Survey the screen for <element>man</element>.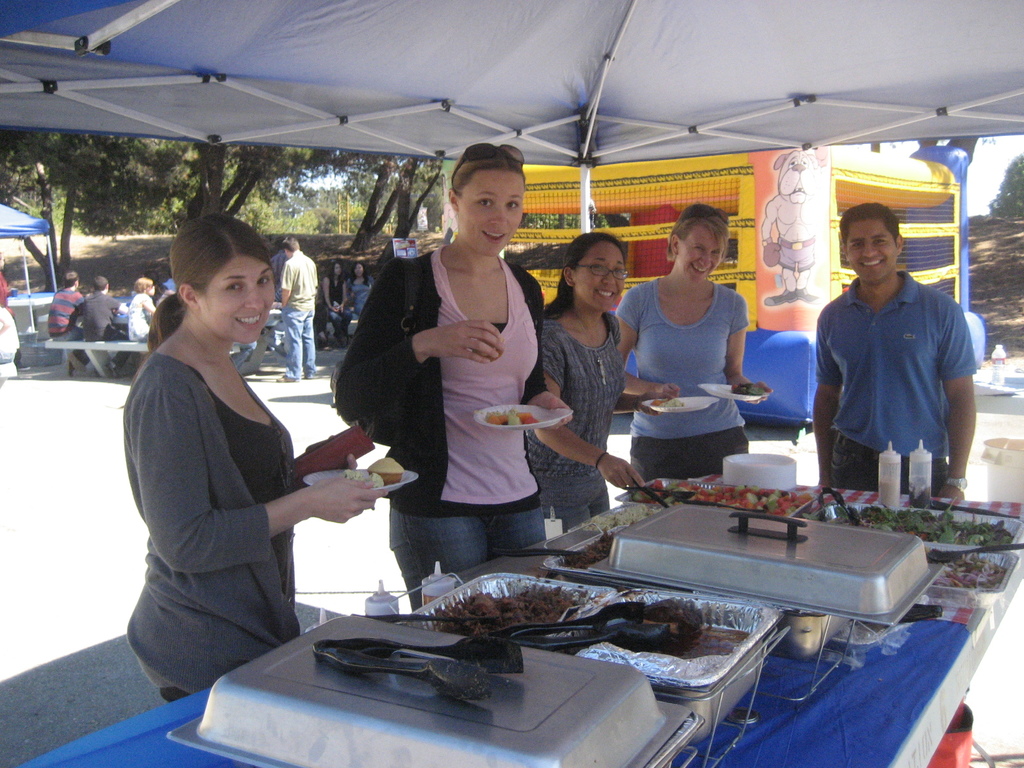
Survey found: box(76, 270, 122, 372).
